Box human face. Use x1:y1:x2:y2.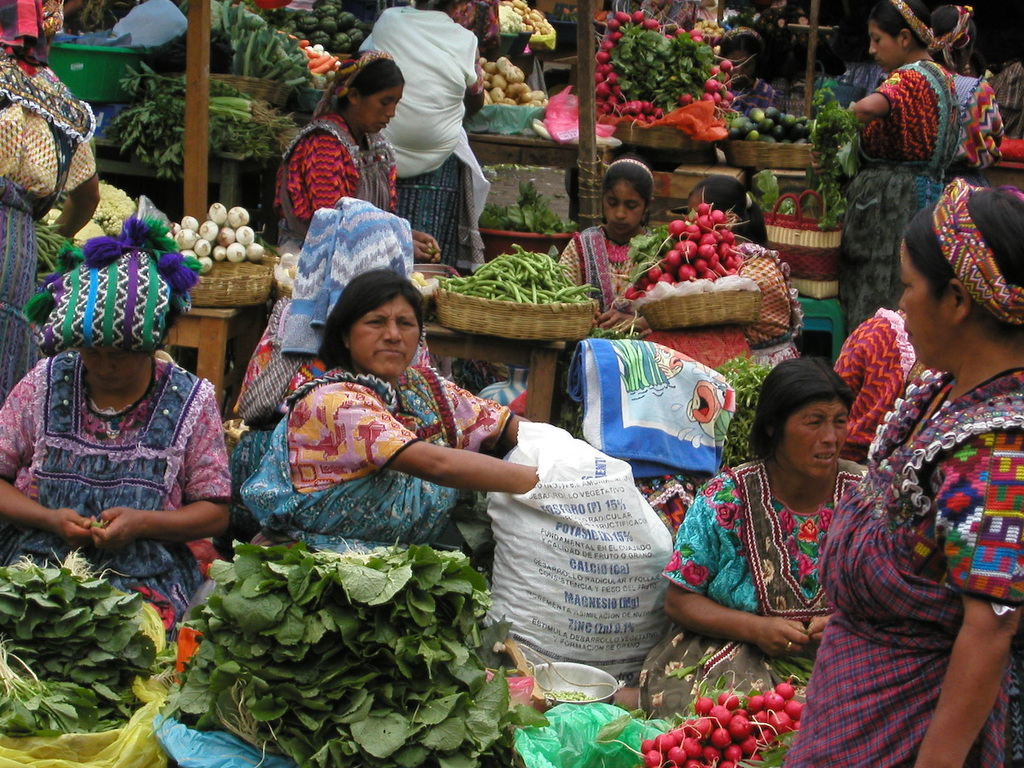
363:82:402:138.
